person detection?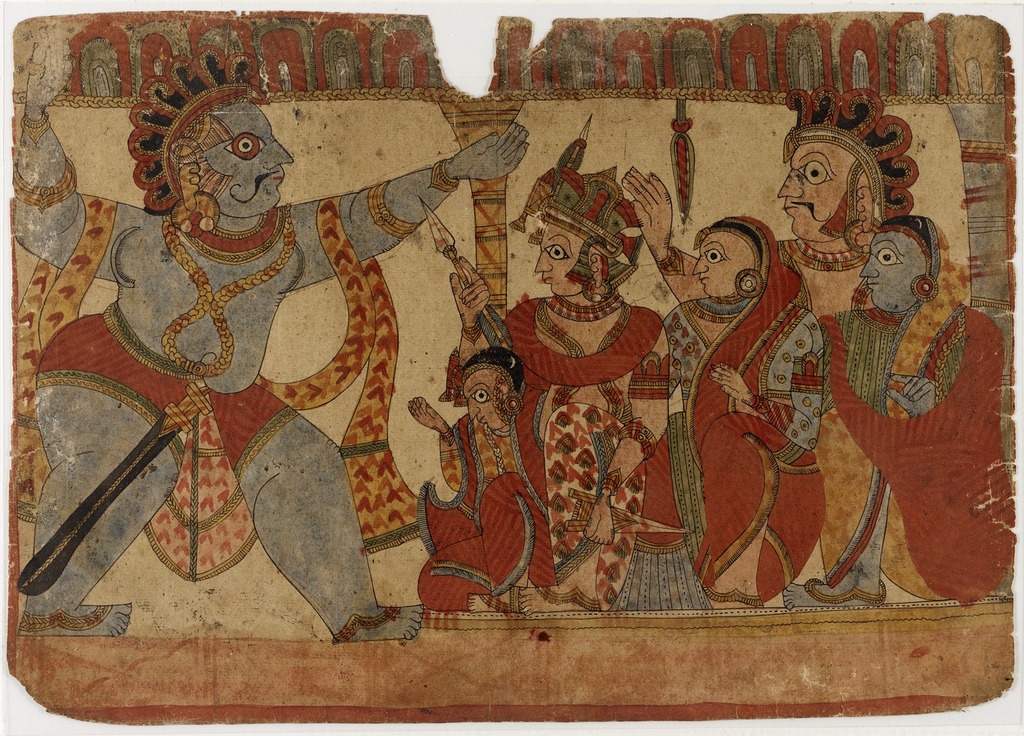
select_region(620, 87, 973, 338)
